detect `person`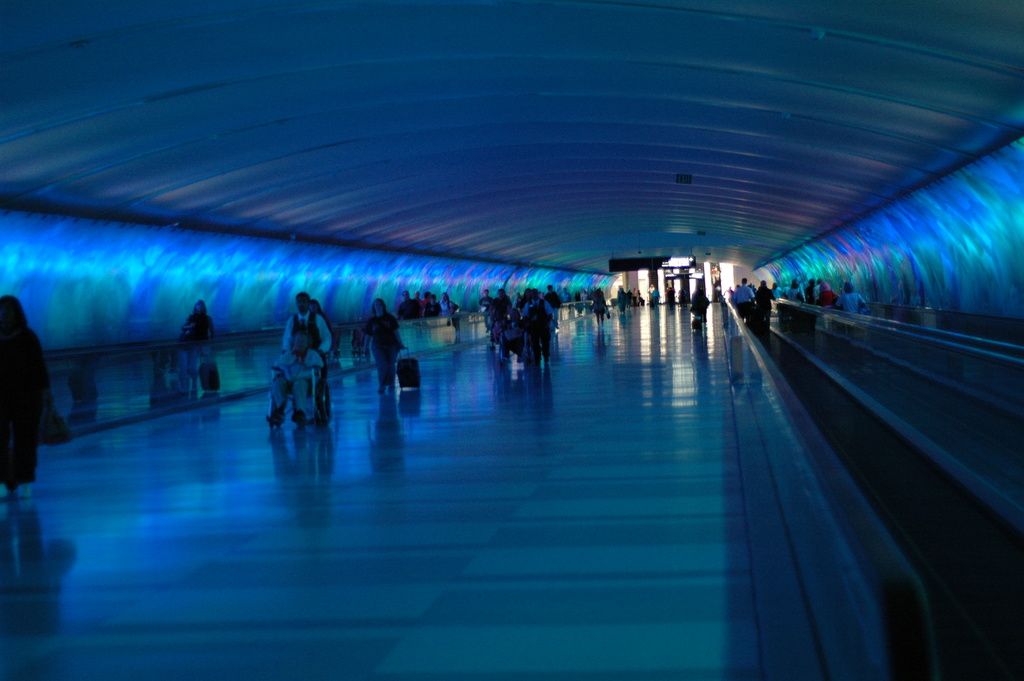
bbox=(0, 296, 50, 501)
